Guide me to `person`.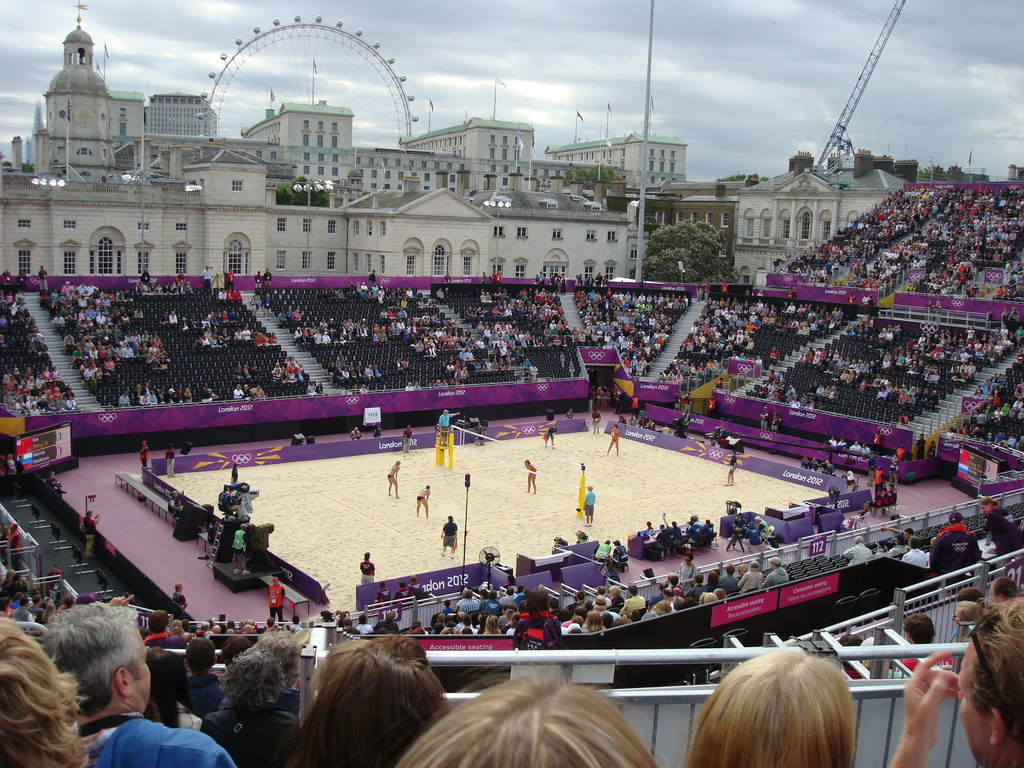
Guidance: crop(897, 442, 906, 461).
